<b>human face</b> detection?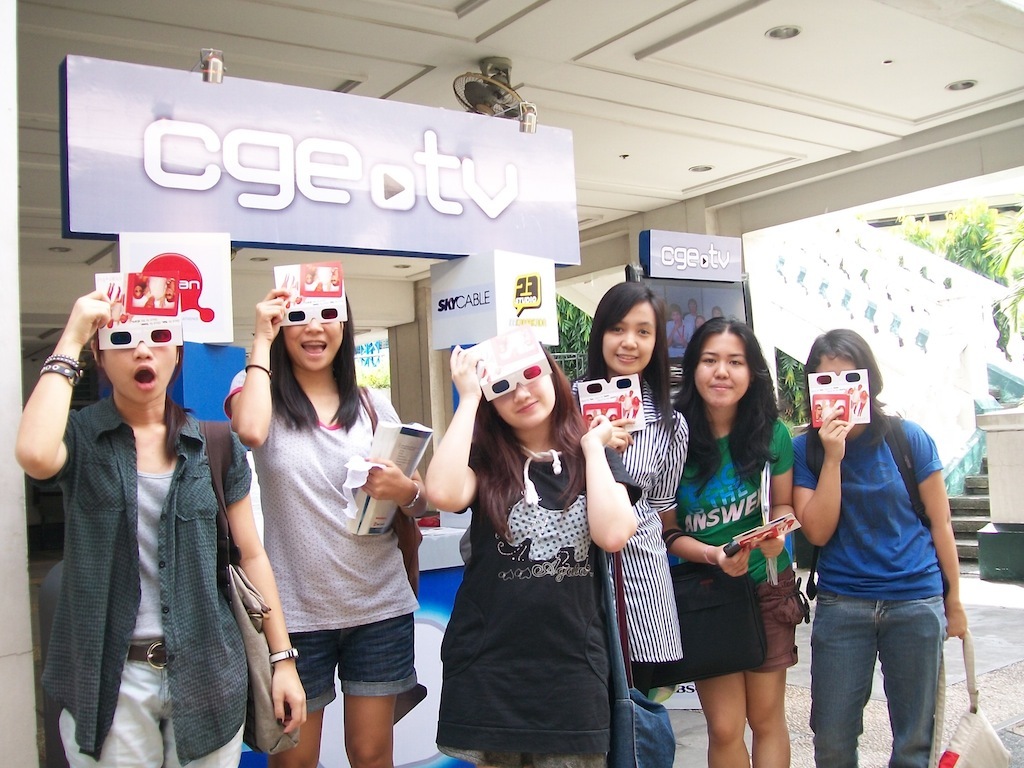
l=493, t=376, r=556, b=427
